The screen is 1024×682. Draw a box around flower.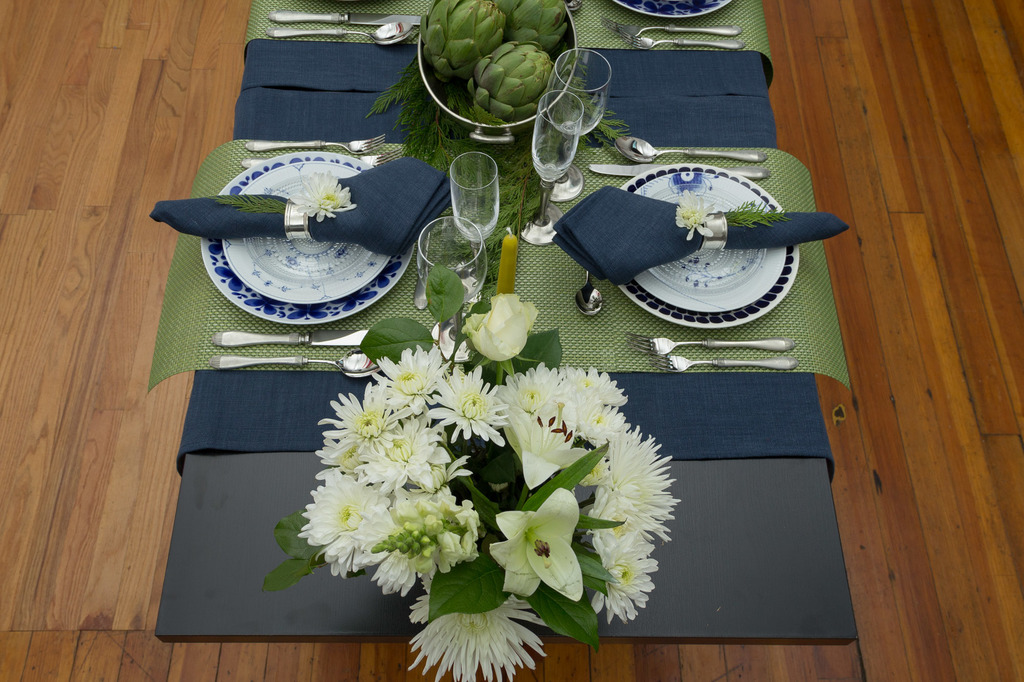
[462,290,540,365].
